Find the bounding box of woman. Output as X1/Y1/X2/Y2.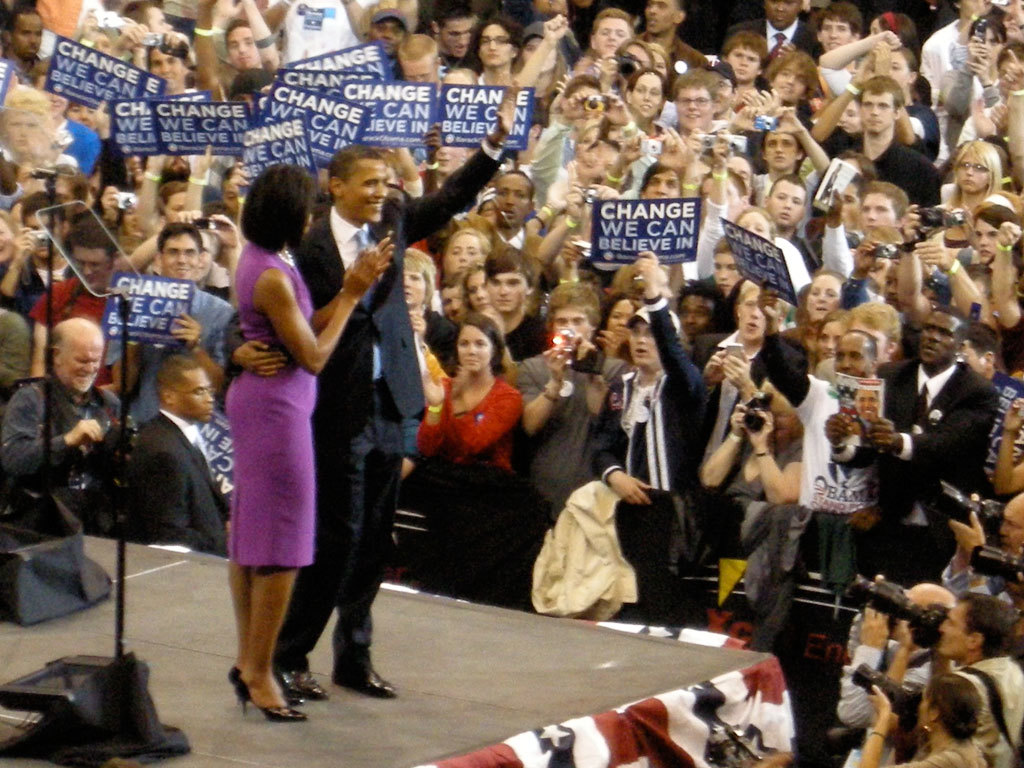
972/206/1021/262.
